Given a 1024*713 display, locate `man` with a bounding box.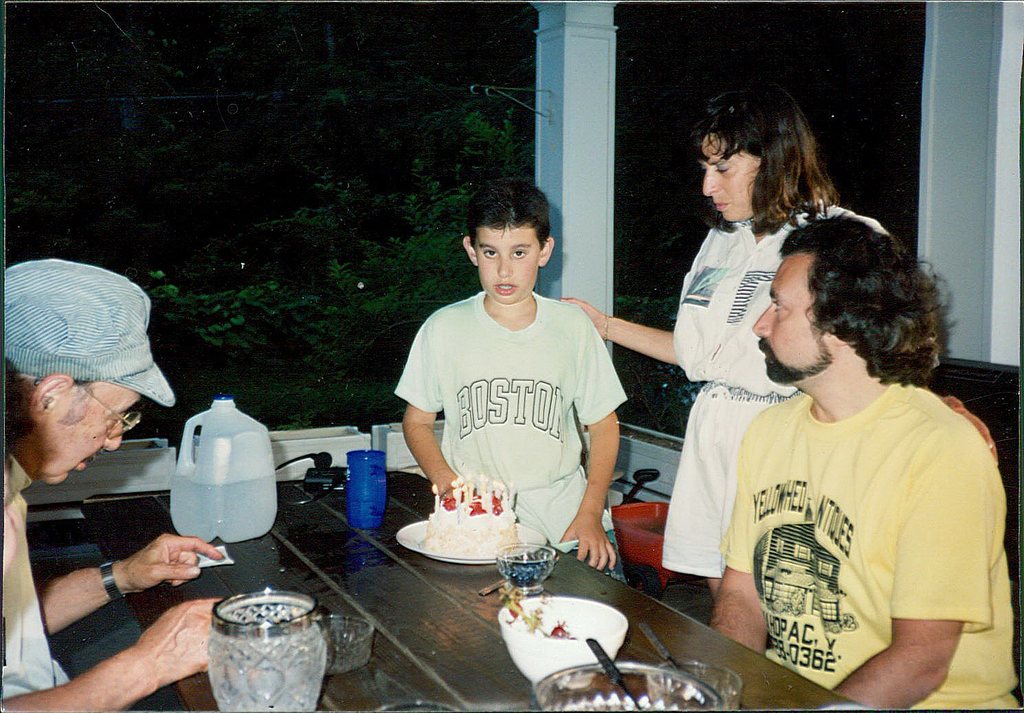
Located: (0,254,230,712).
